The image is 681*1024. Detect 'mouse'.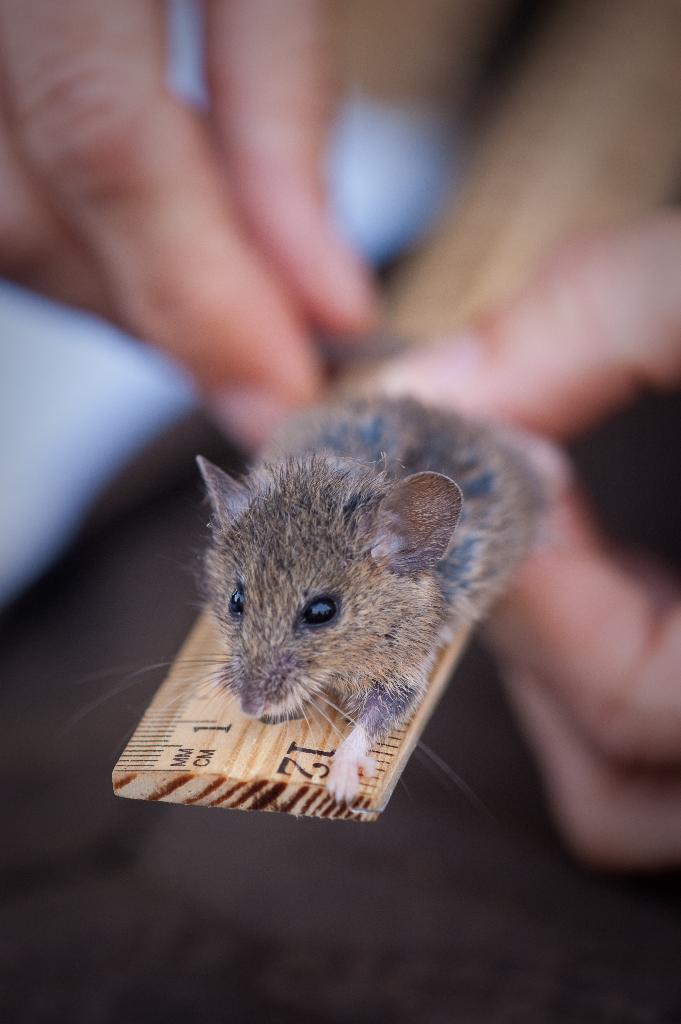
Detection: (70,324,468,797).
